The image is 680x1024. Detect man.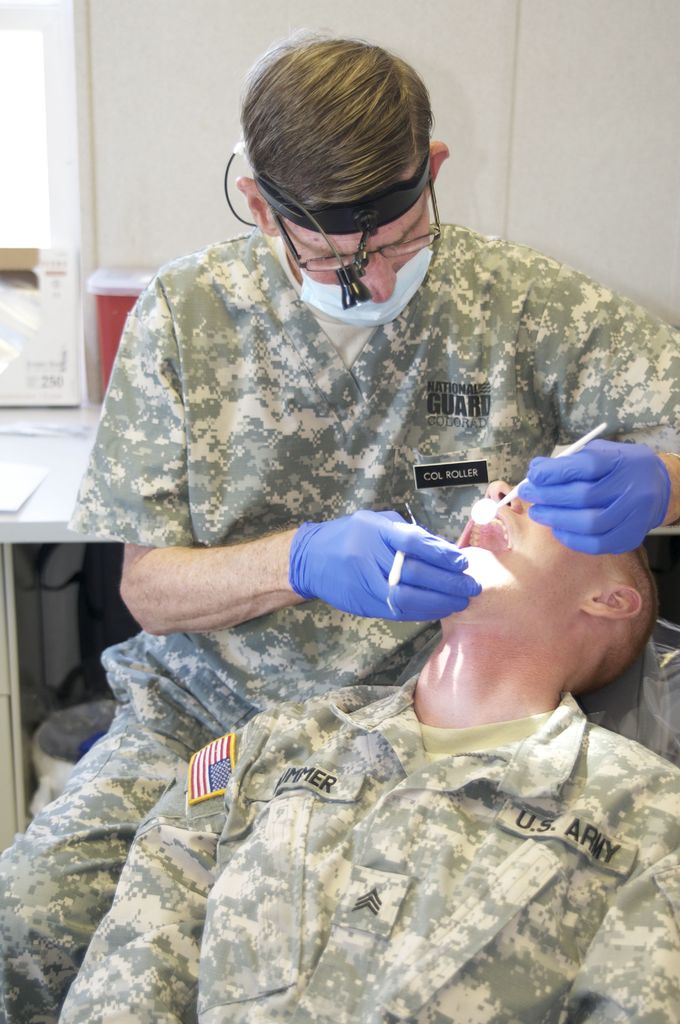
Detection: [x1=0, y1=30, x2=679, y2=1023].
